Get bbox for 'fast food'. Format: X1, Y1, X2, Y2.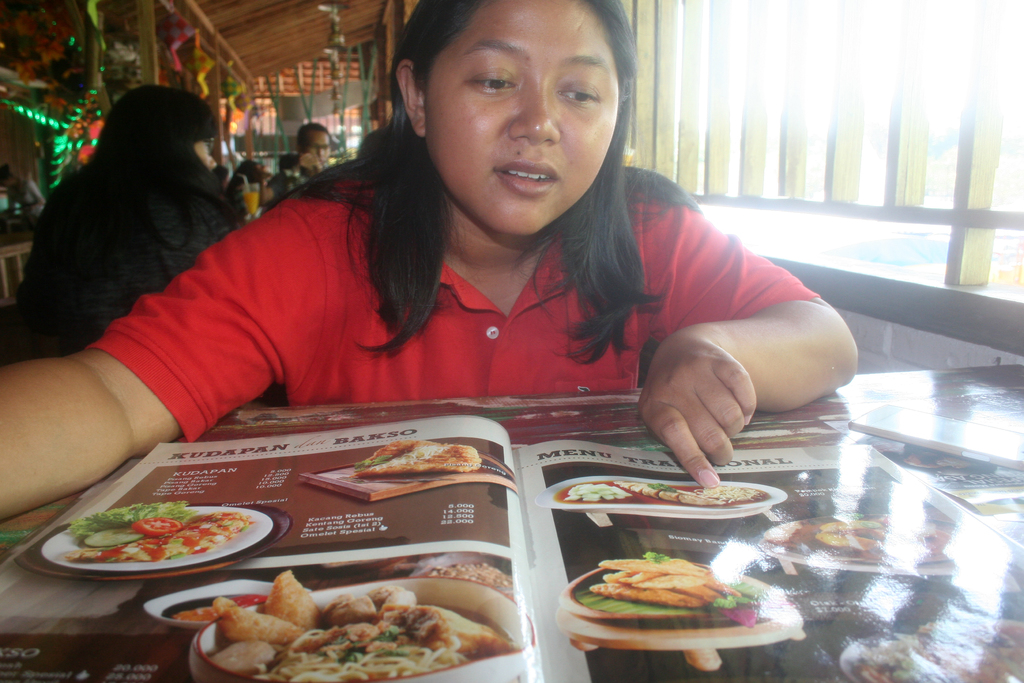
350, 439, 485, 481.
